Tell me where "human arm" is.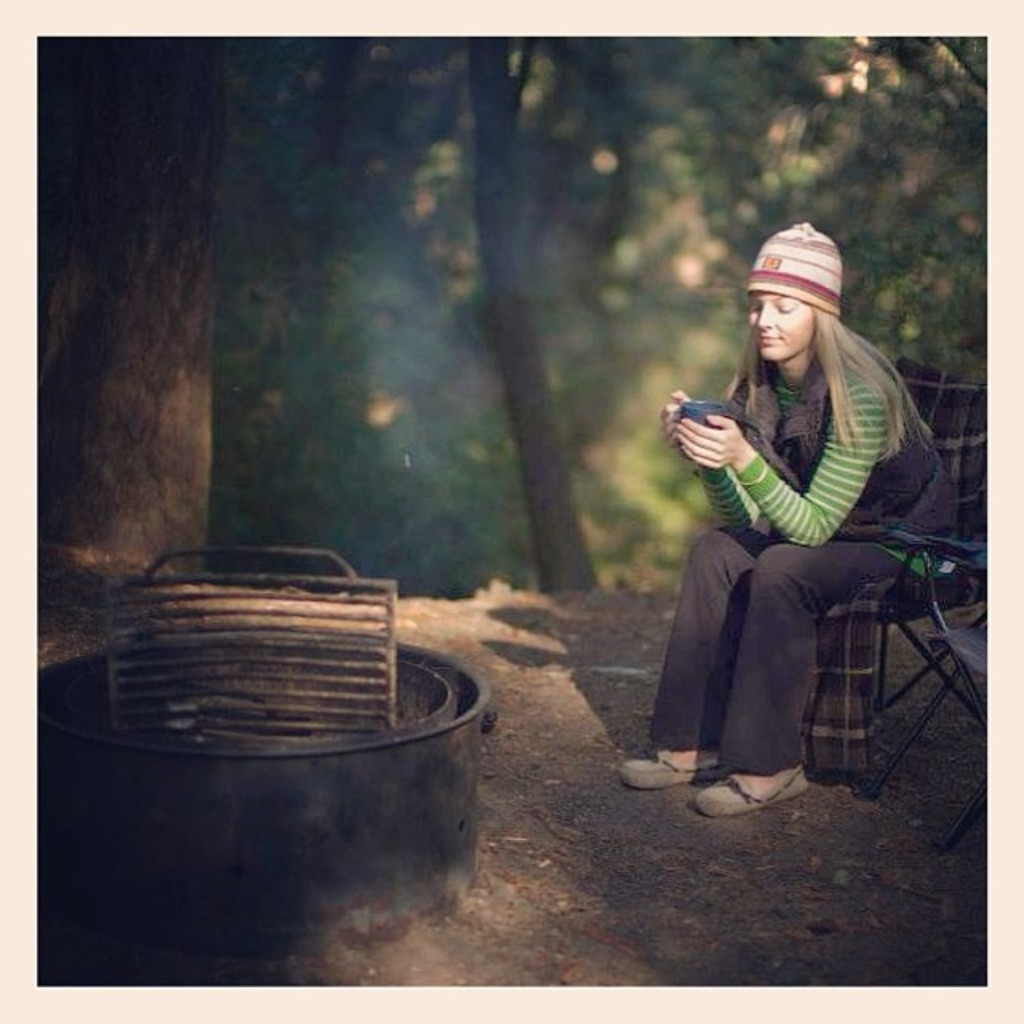
"human arm" is at [651,386,770,544].
